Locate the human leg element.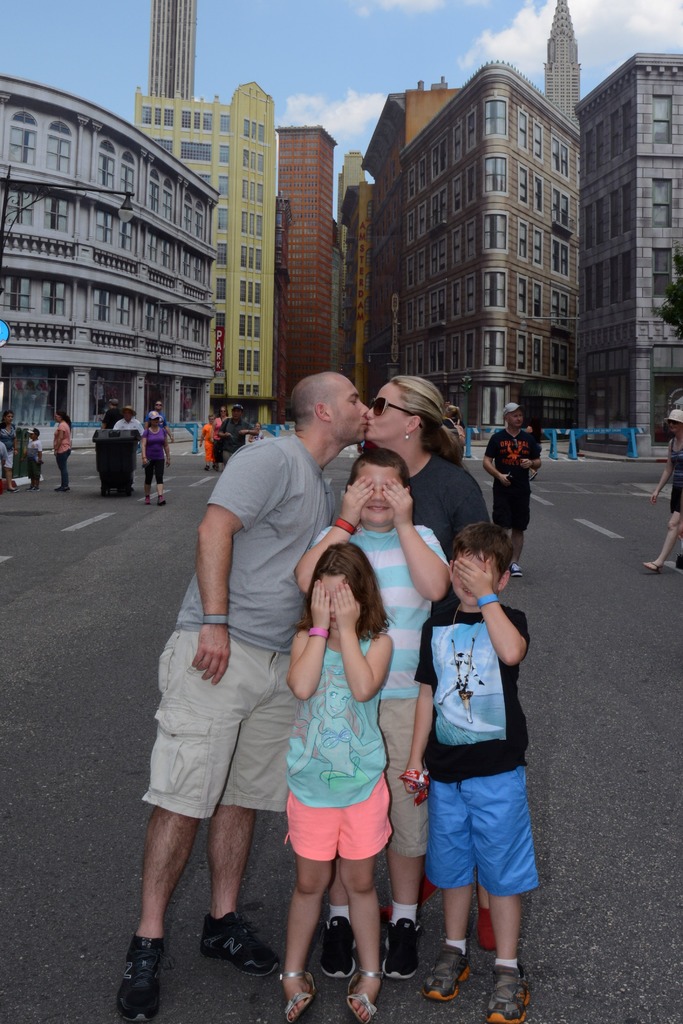
Element bbox: l=199, t=799, r=277, b=972.
